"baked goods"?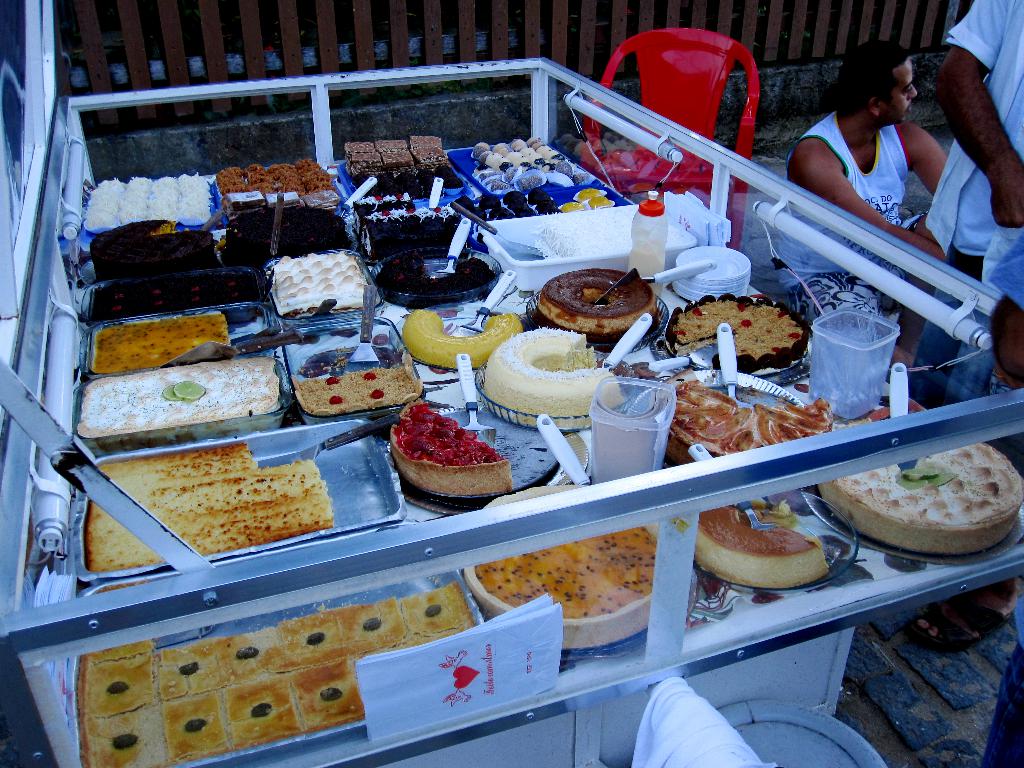
347,140,445,183
